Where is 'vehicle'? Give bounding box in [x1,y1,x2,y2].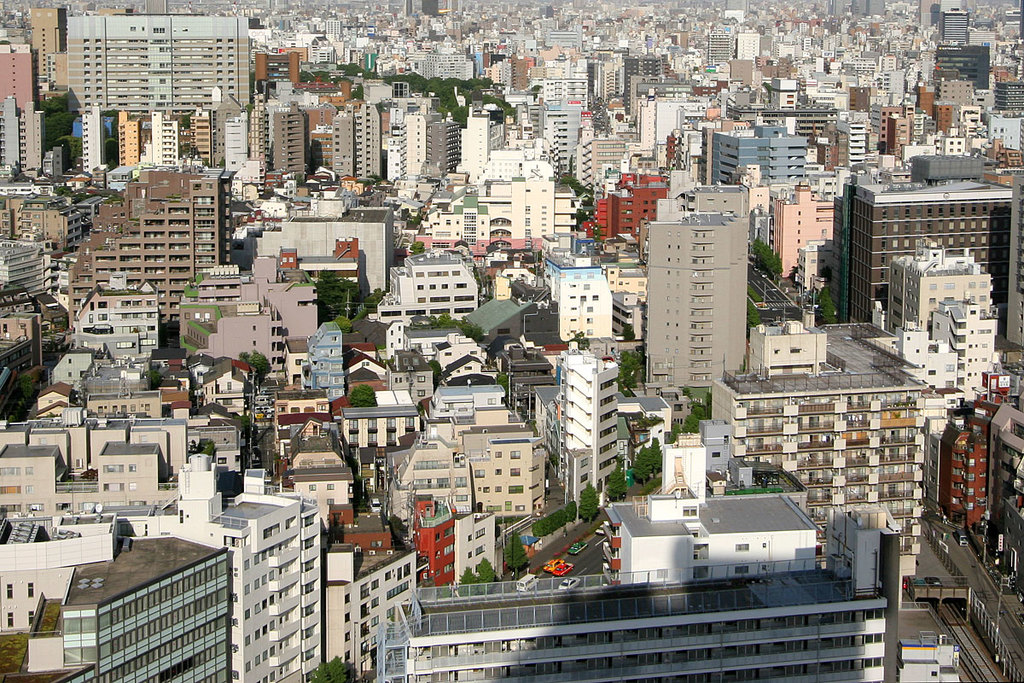
[957,528,964,546].
